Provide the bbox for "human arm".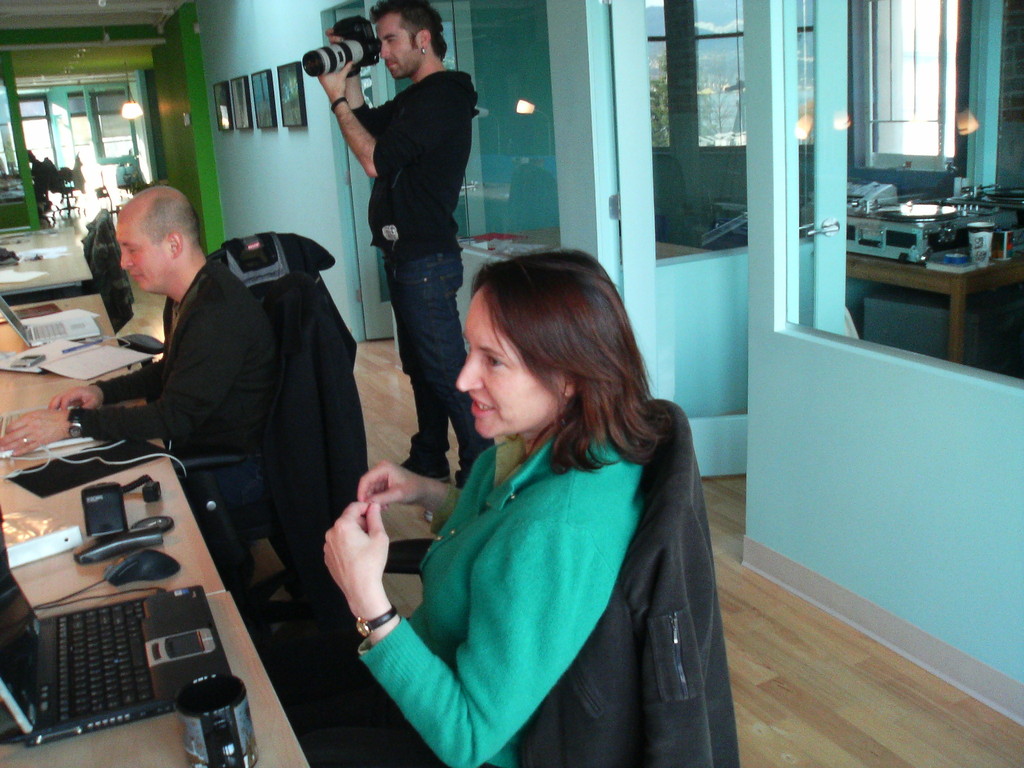
(x1=0, y1=305, x2=246, y2=452).
